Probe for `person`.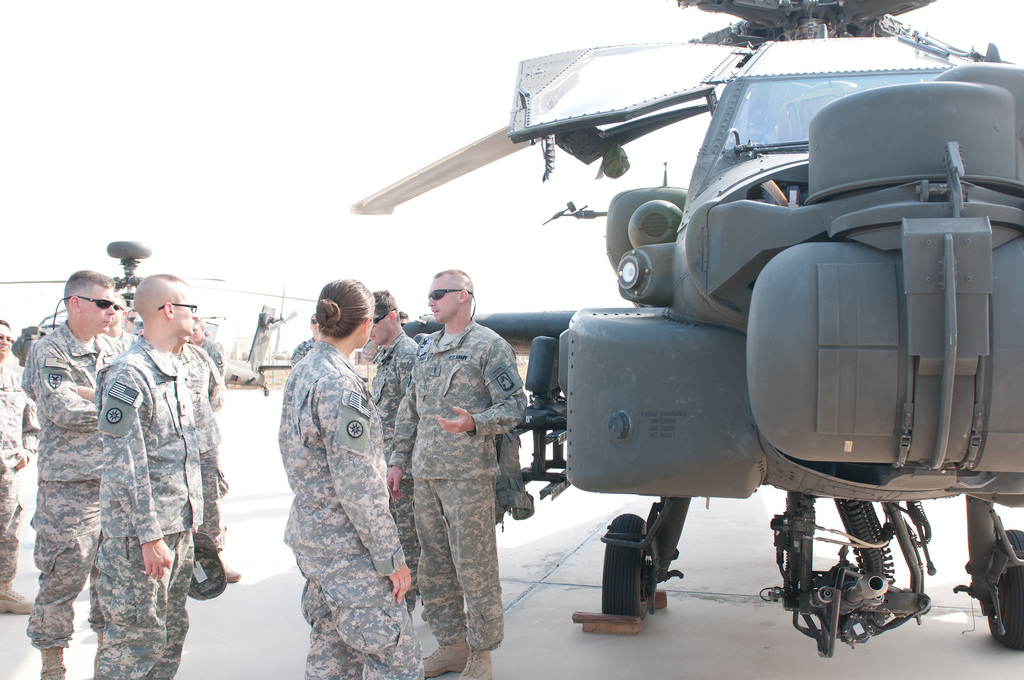
Probe result: [175,339,251,584].
